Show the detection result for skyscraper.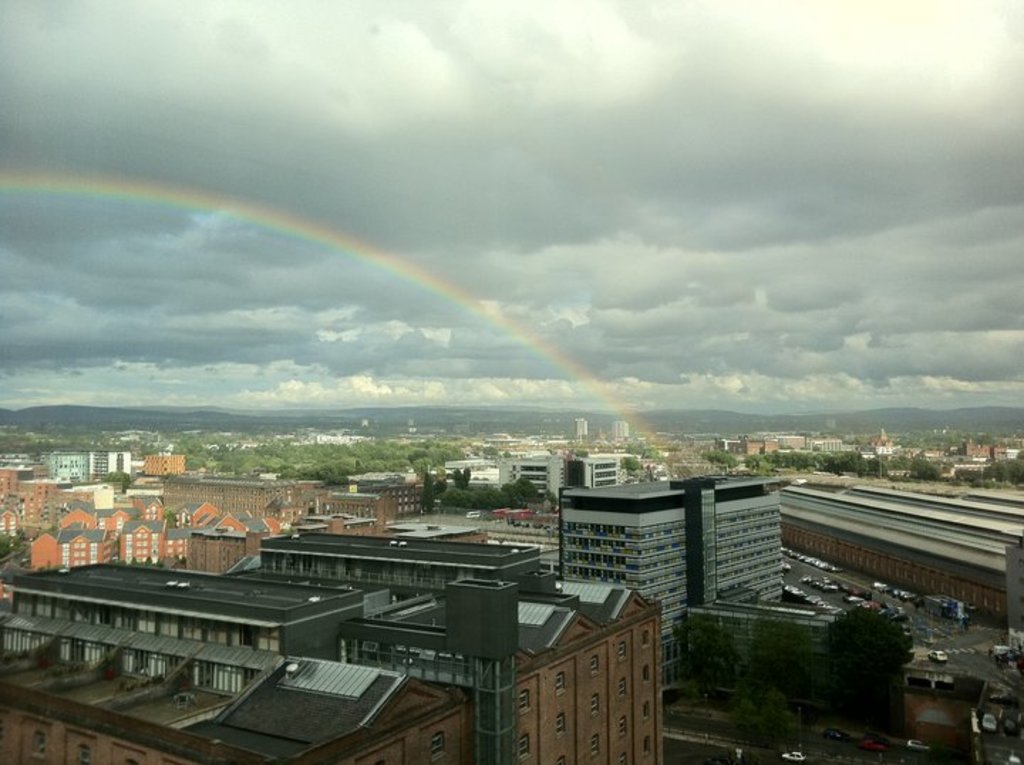
bbox=(555, 483, 802, 634).
